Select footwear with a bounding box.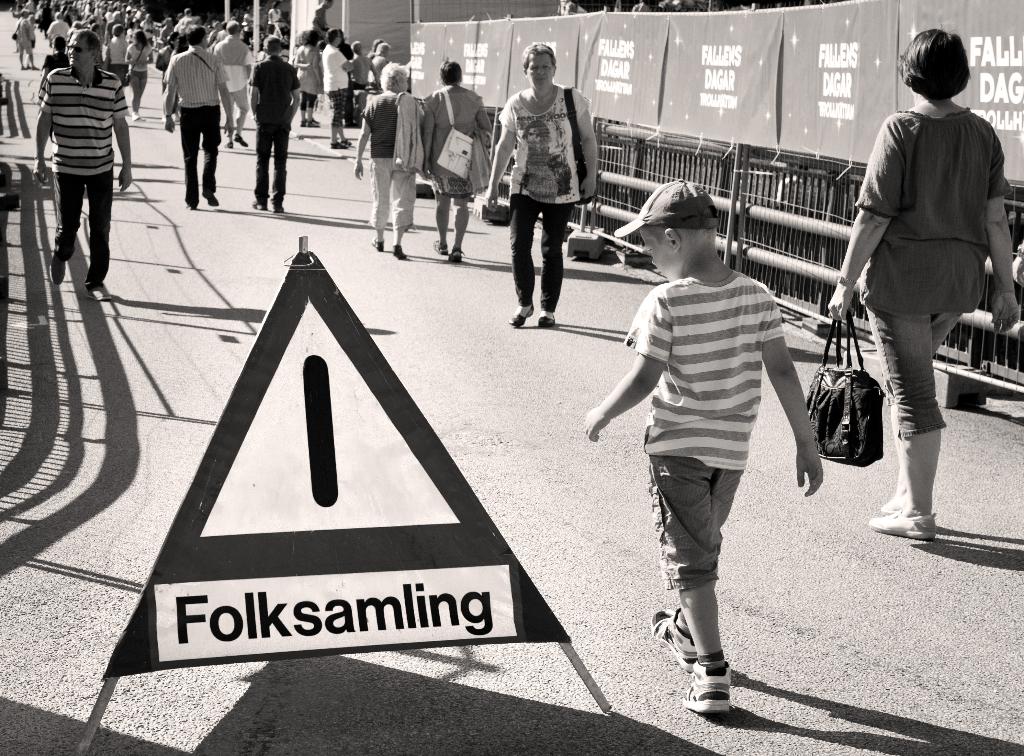
x1=329 y1=141 x2=341 y2=151.
